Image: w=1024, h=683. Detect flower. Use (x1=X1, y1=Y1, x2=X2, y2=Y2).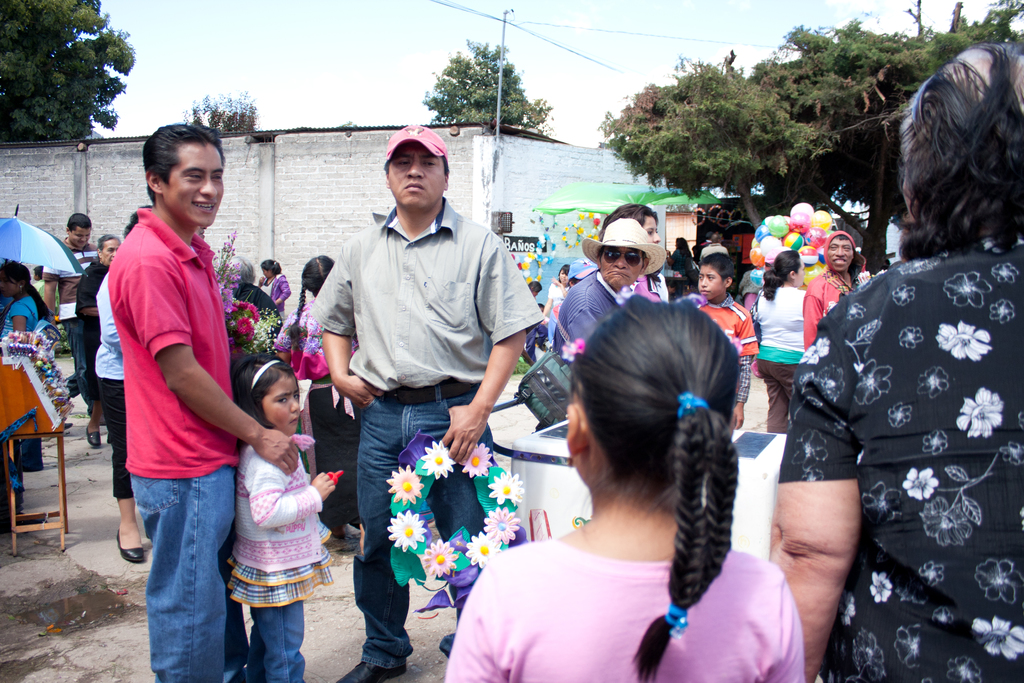
(x1=901, y1=467, x2=941, y2=501).
